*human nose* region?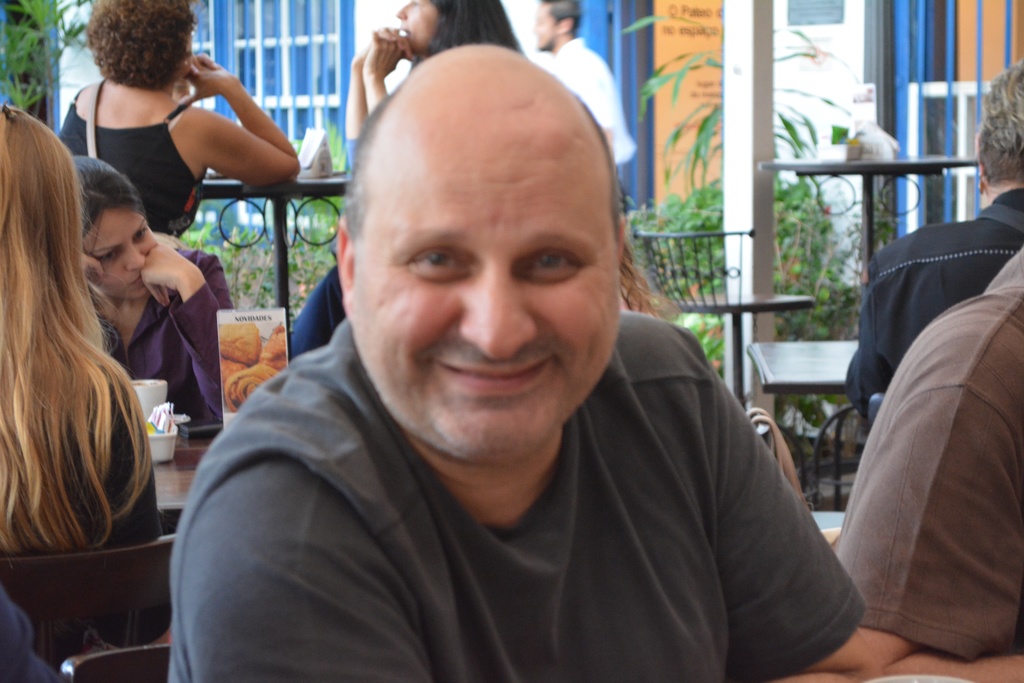
395, 1, 409, 21
